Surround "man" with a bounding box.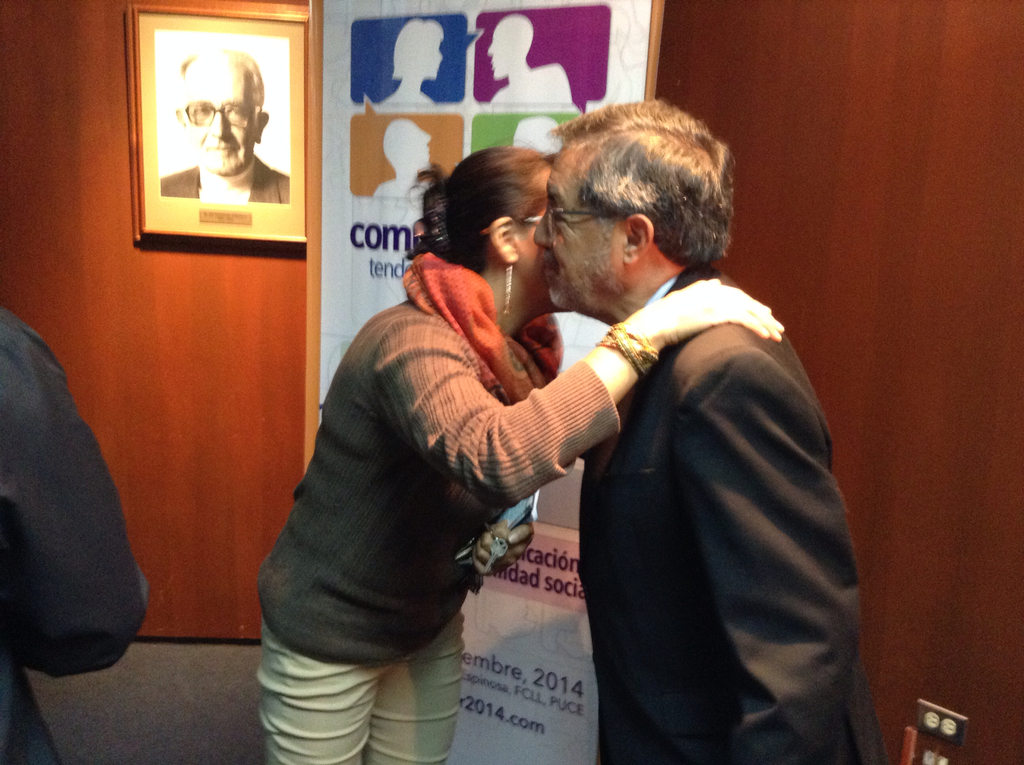
(534,97,884,763).
